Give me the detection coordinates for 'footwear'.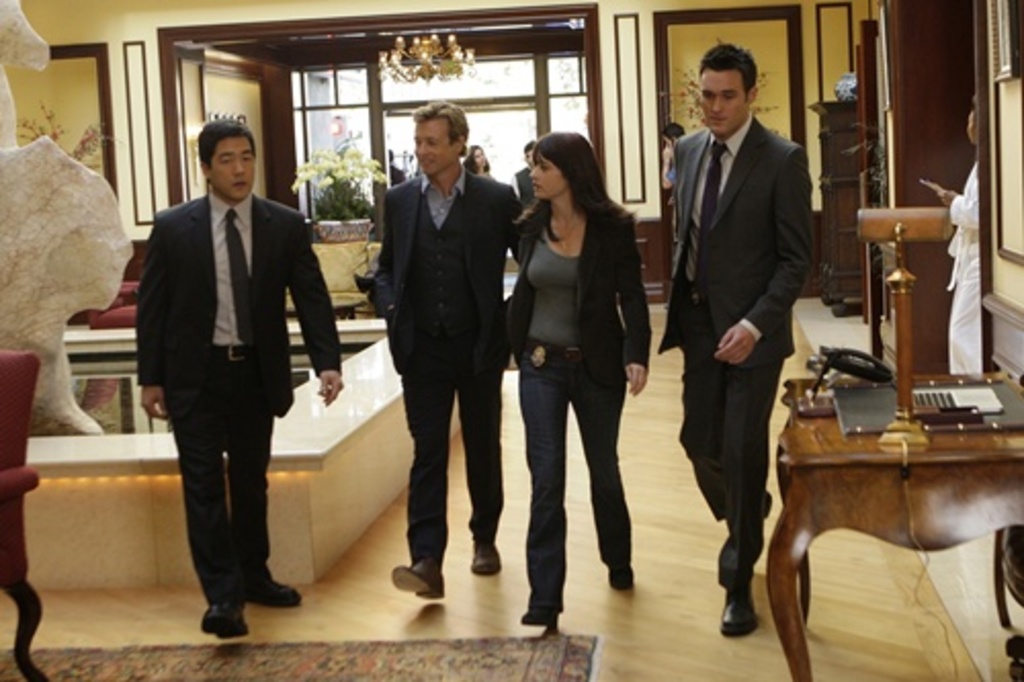
locate(199, 602, 250, 635).
